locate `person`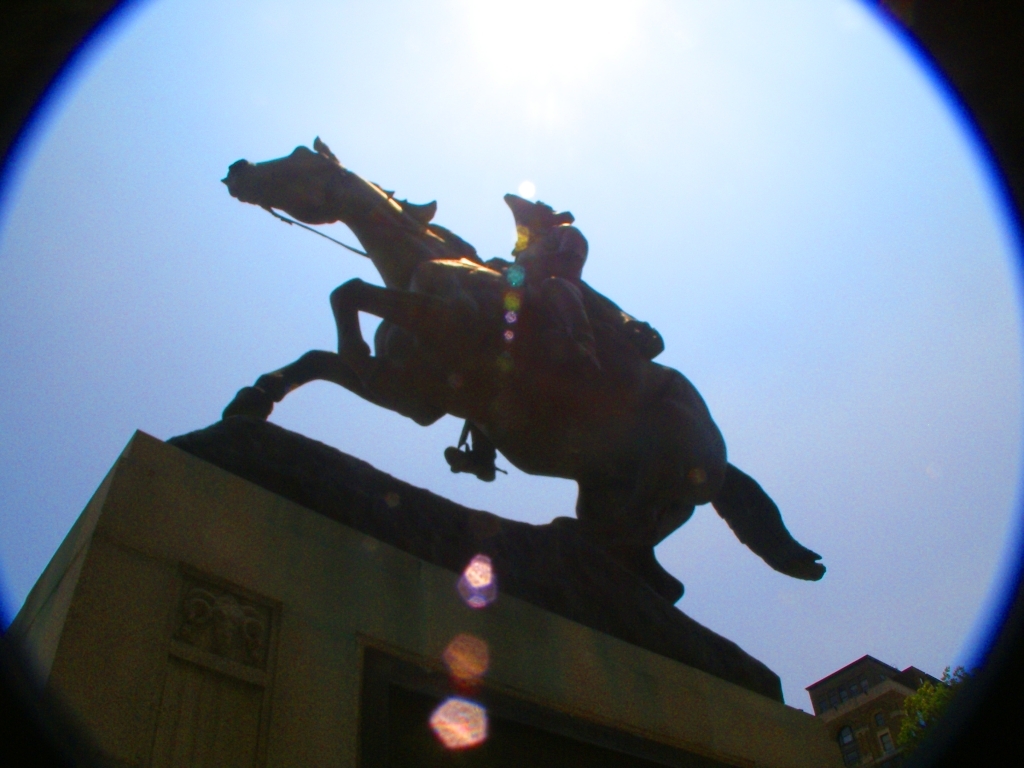
pyautogui.locateOnScreen(445, 198, 601, 486)
